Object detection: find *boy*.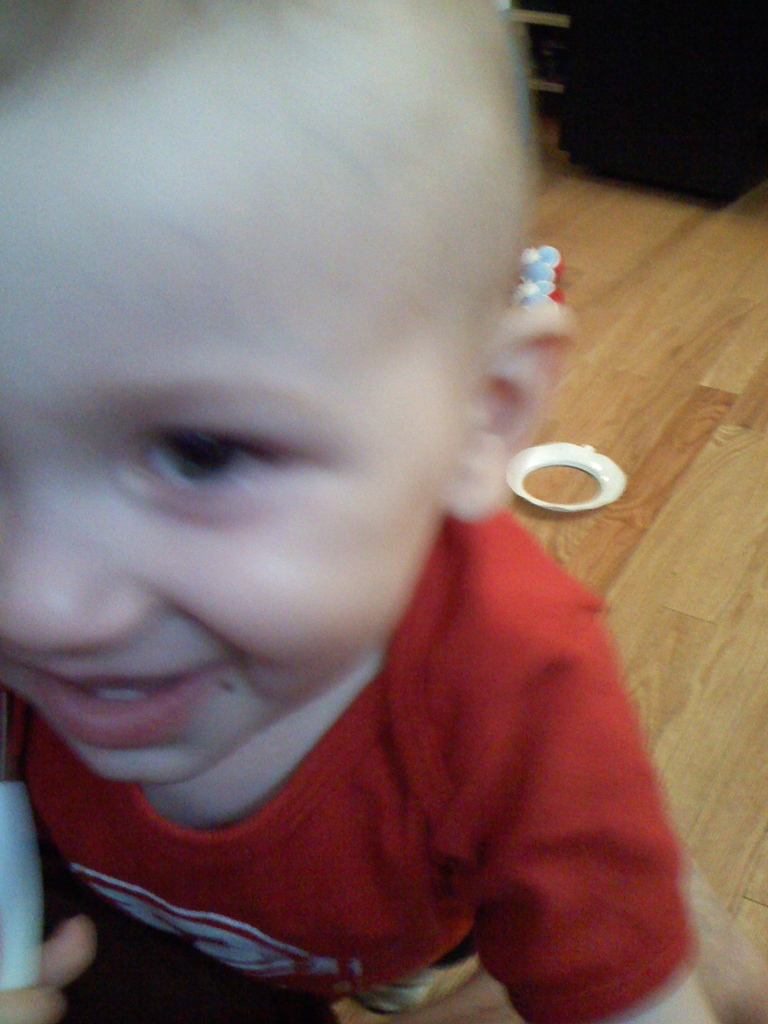
pyautogui.locateOnScreen(12, 19, 696, 1020).
